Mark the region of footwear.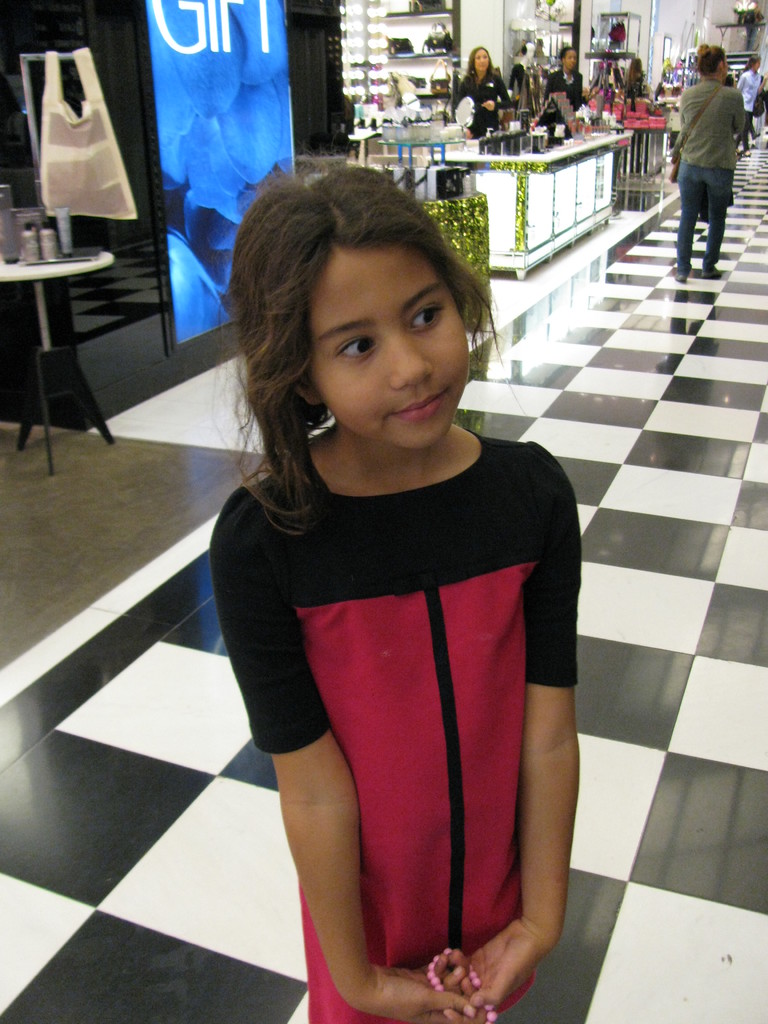
Region: box=[704, 263, 721, 276].
